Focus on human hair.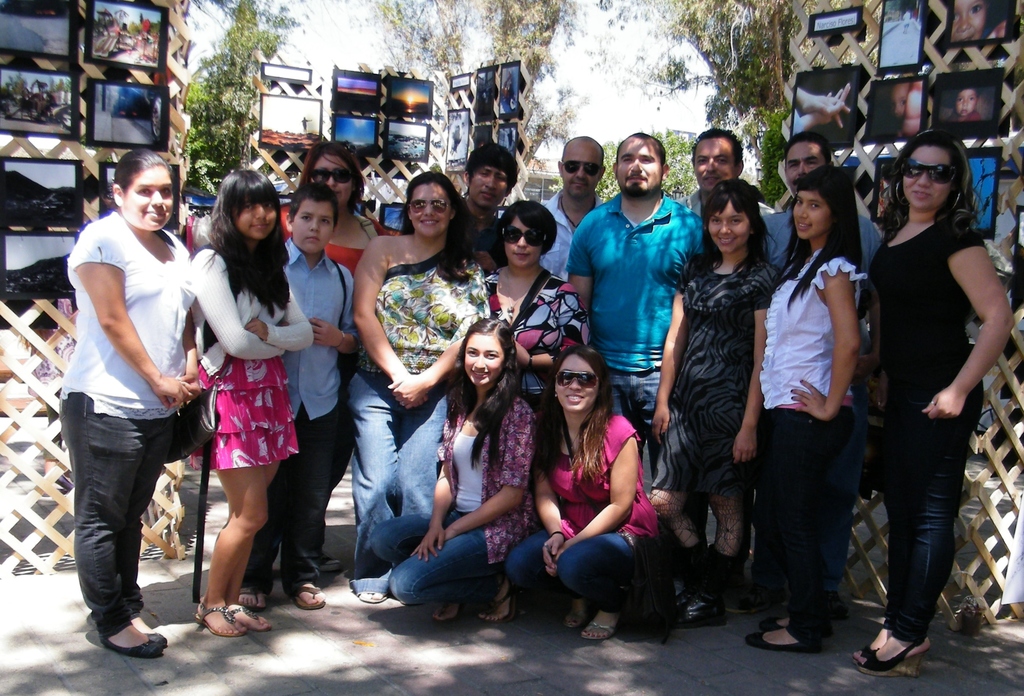
Focused at [left=494, top=202, right=563, bottom=257].
